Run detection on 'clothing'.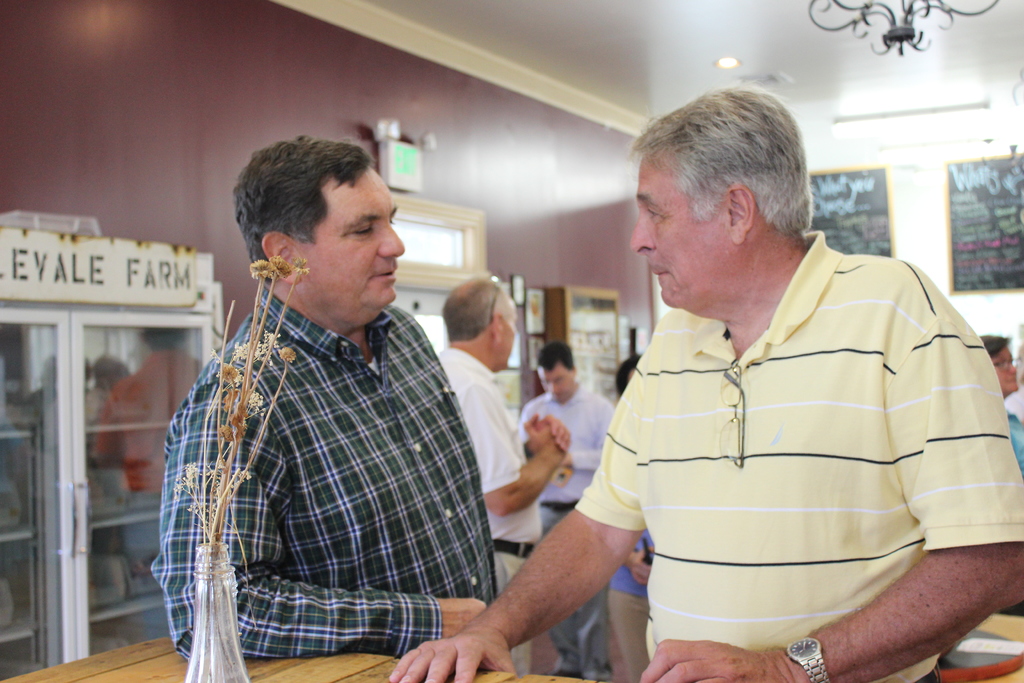
Result: <bbox>996, 395, 1023, 503</bbox>.
